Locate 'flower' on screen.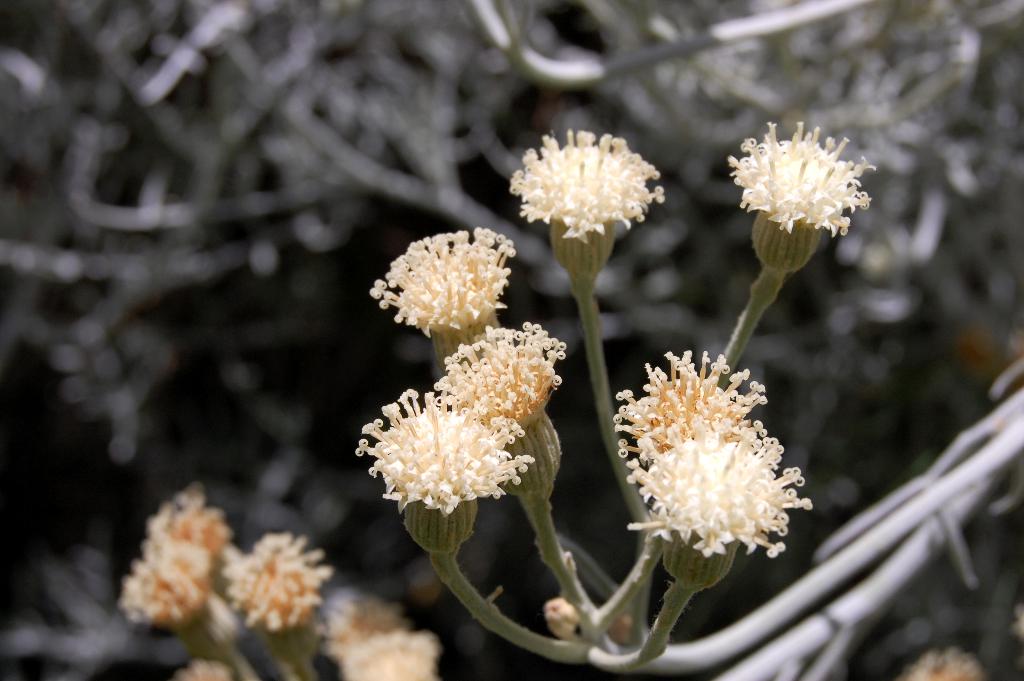
On screen at [621, 422, 815, 557].
